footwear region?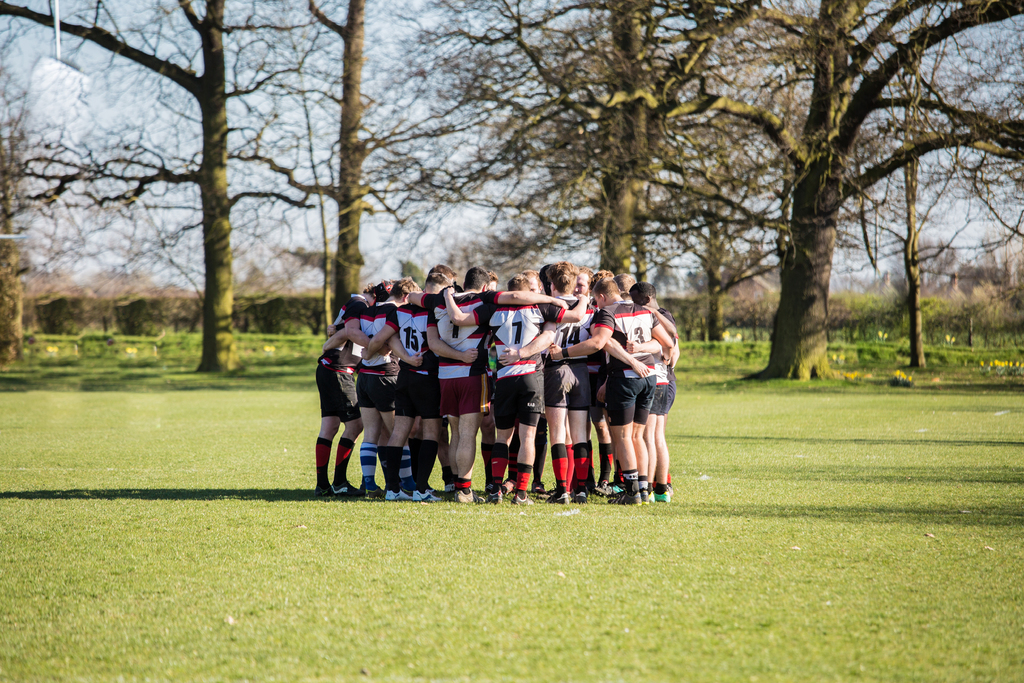
{"x1": 607, "y1": 479, "x2": 627, "y2": 492}
